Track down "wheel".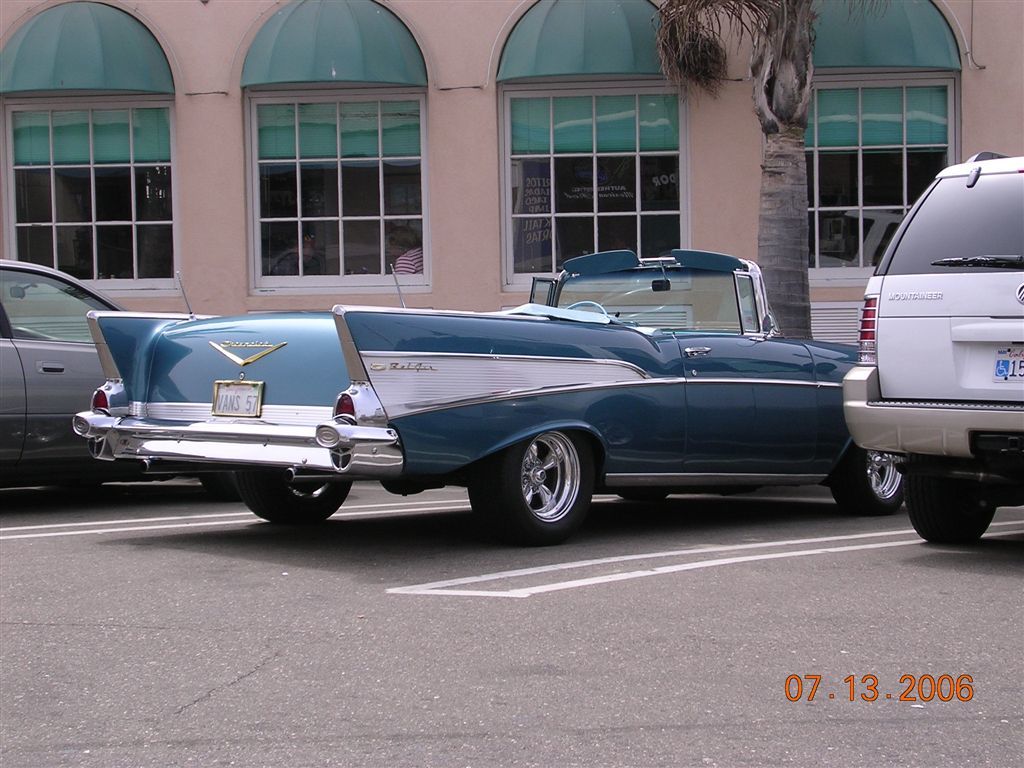
Tracked to select_region(235, 473, 353, 529).
